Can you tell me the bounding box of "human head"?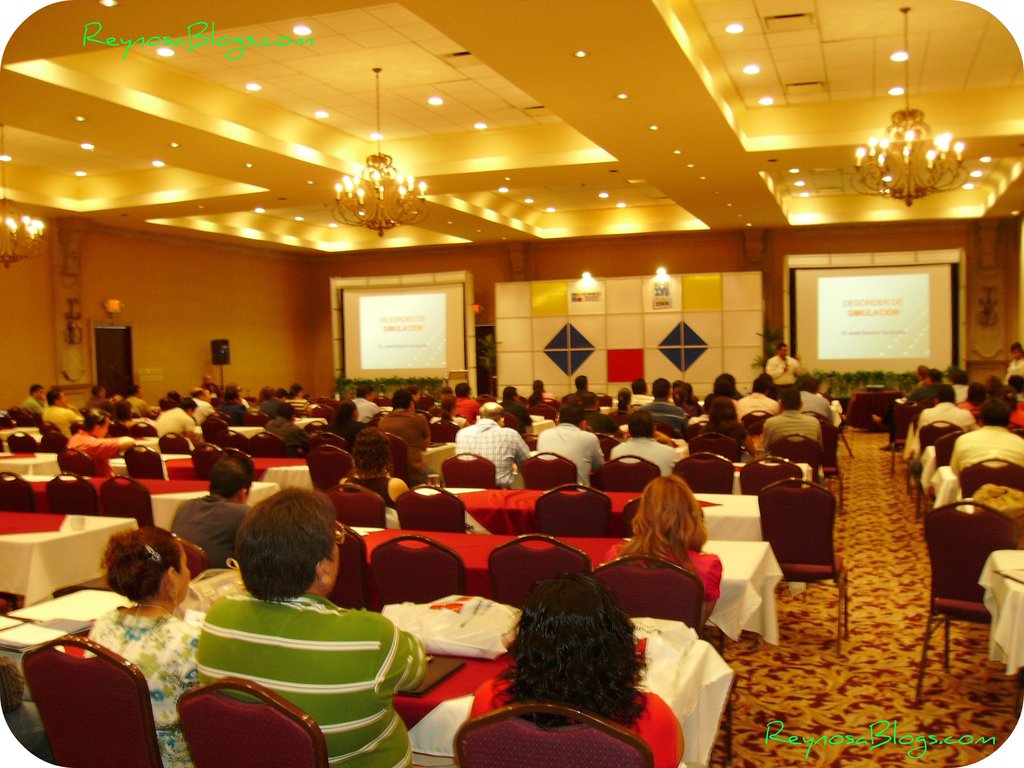
l=627, t=413, r=655, b=440.
